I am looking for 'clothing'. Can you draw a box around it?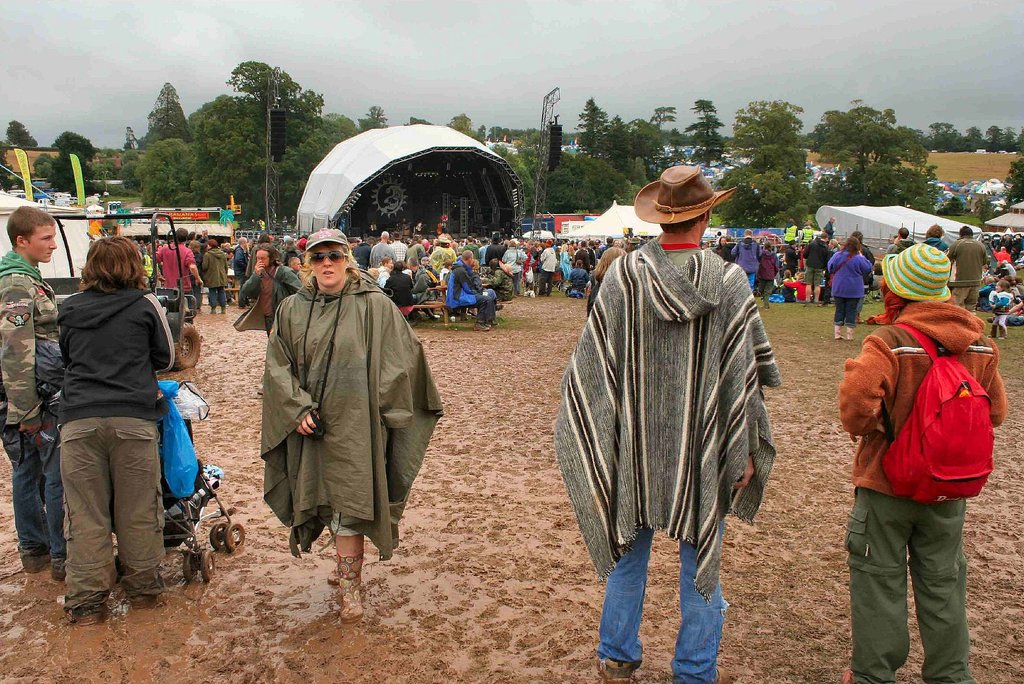
Sure, the bounding box is (840, 302, 1008, 681).
